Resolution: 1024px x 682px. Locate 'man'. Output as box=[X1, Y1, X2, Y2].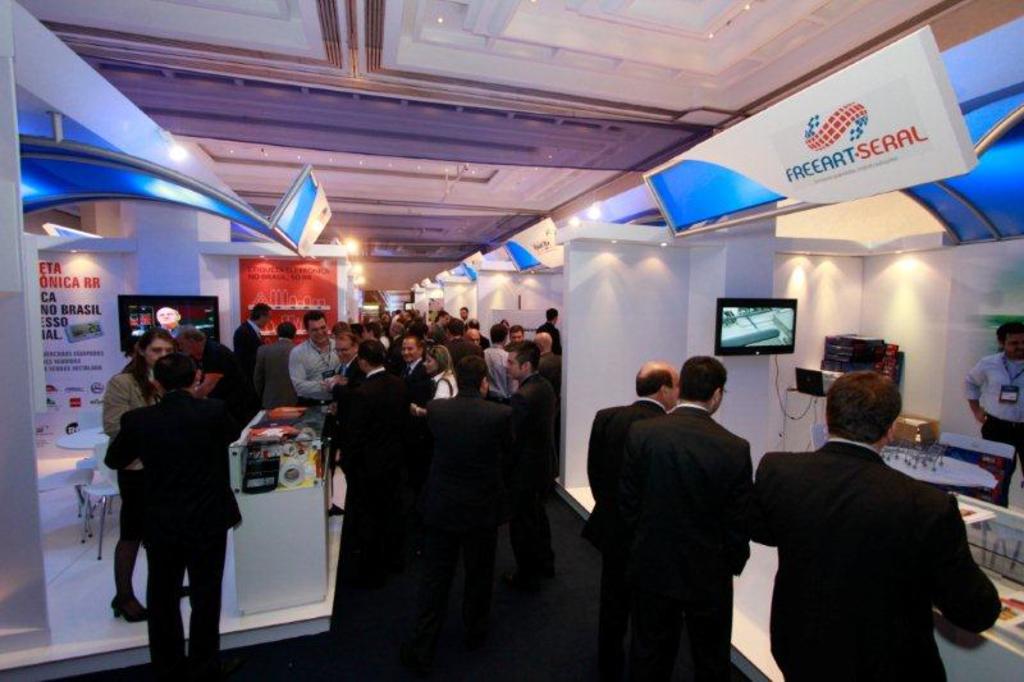
box=[453, 305, 472, 325].
